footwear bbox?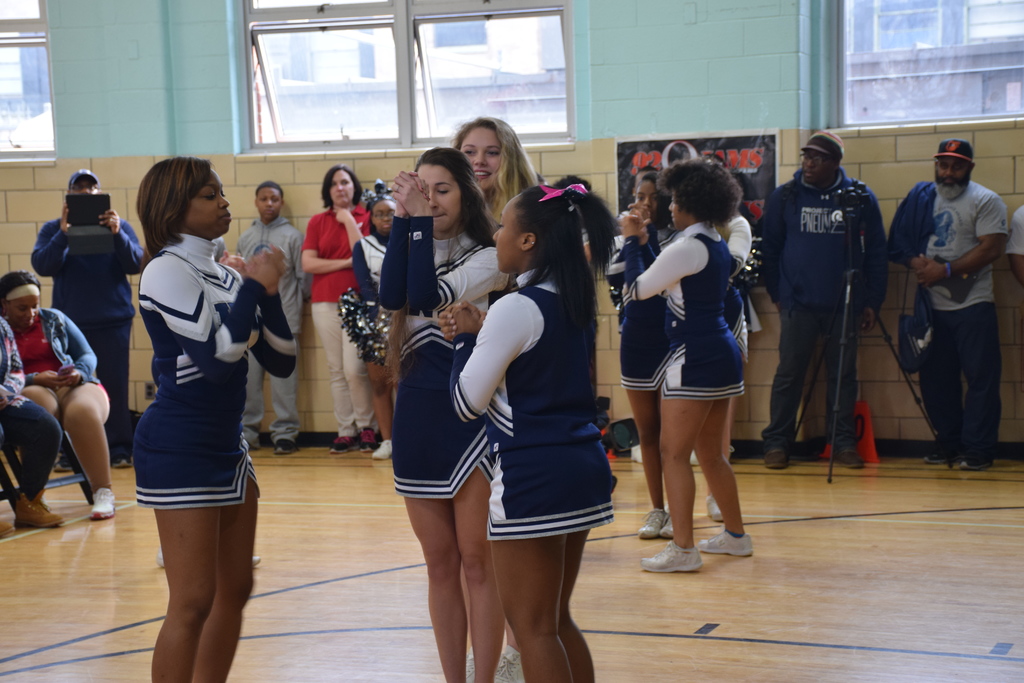
(left=458, top=646, right=477, bottom=680)
